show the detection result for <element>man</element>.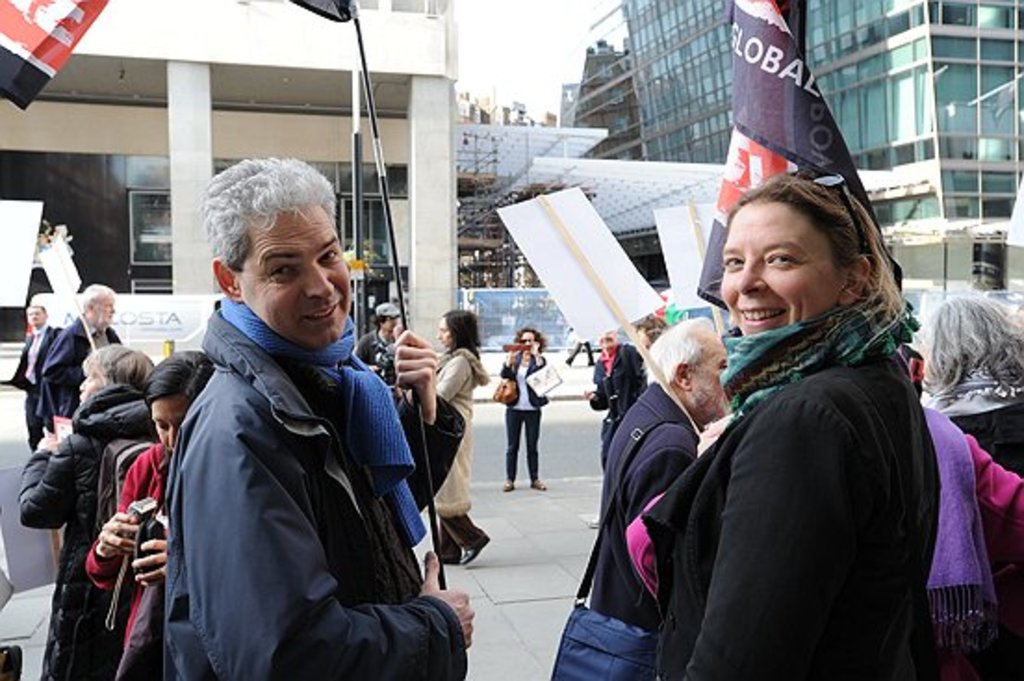
<bbox>43, 284, 124, 429</bbox>.
